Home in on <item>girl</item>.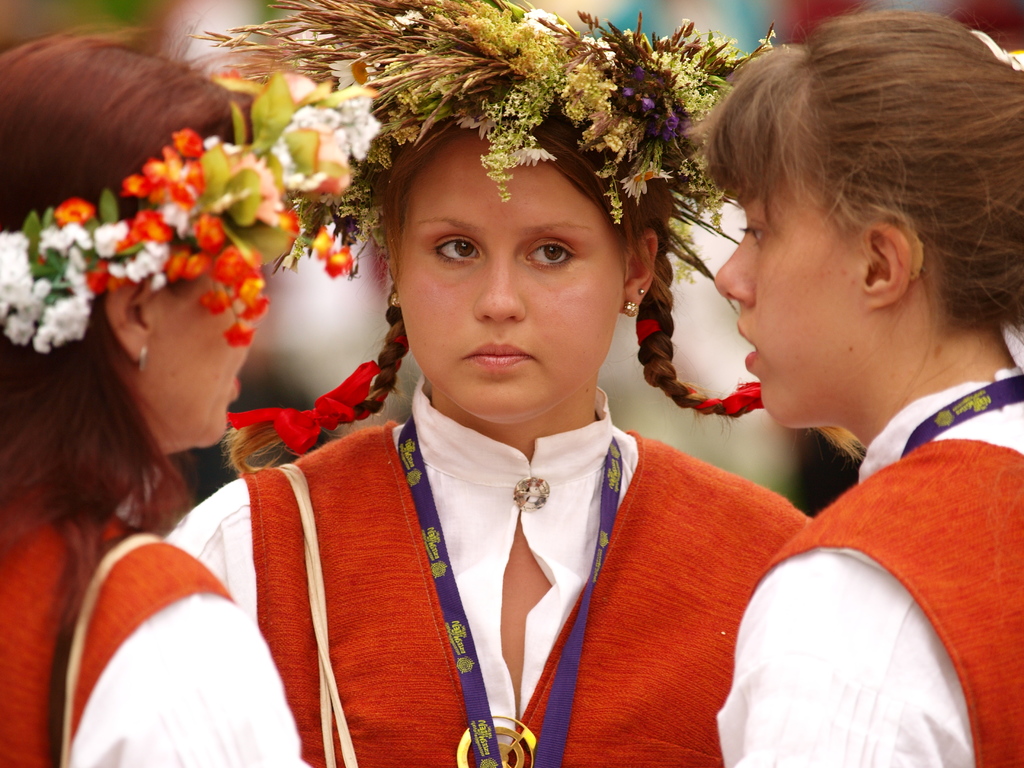
Homed in at bbox=(159, 0, 816, 767).
